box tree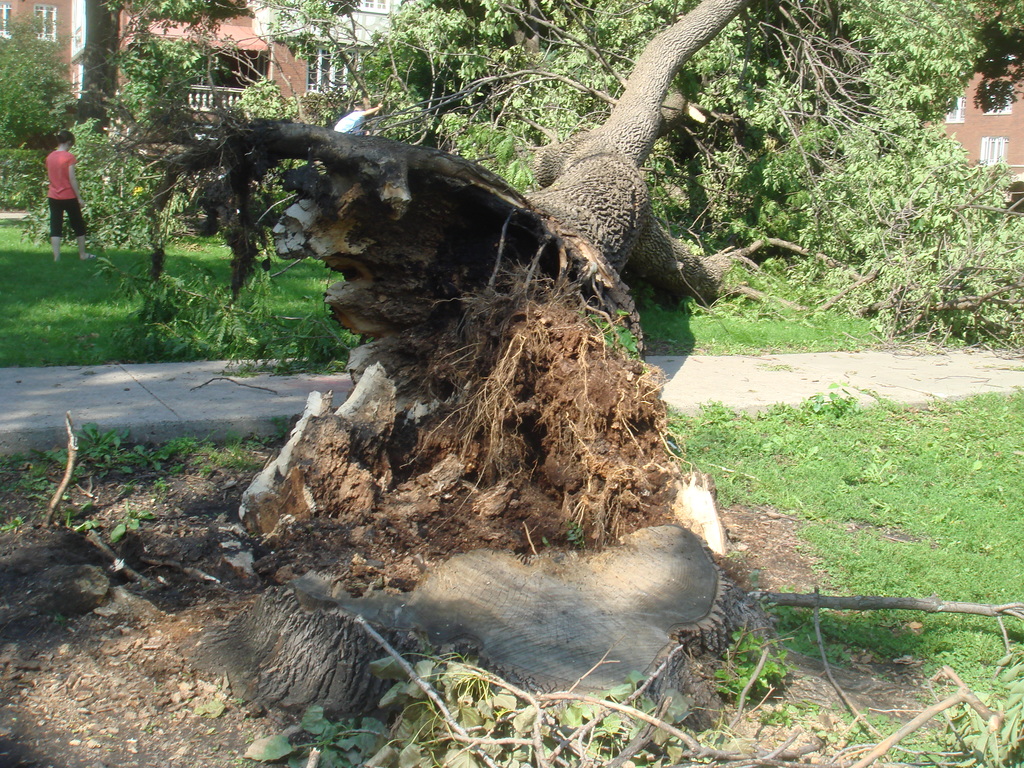
pyautogui.locateOnScreen(100, 16, 212, 132)
